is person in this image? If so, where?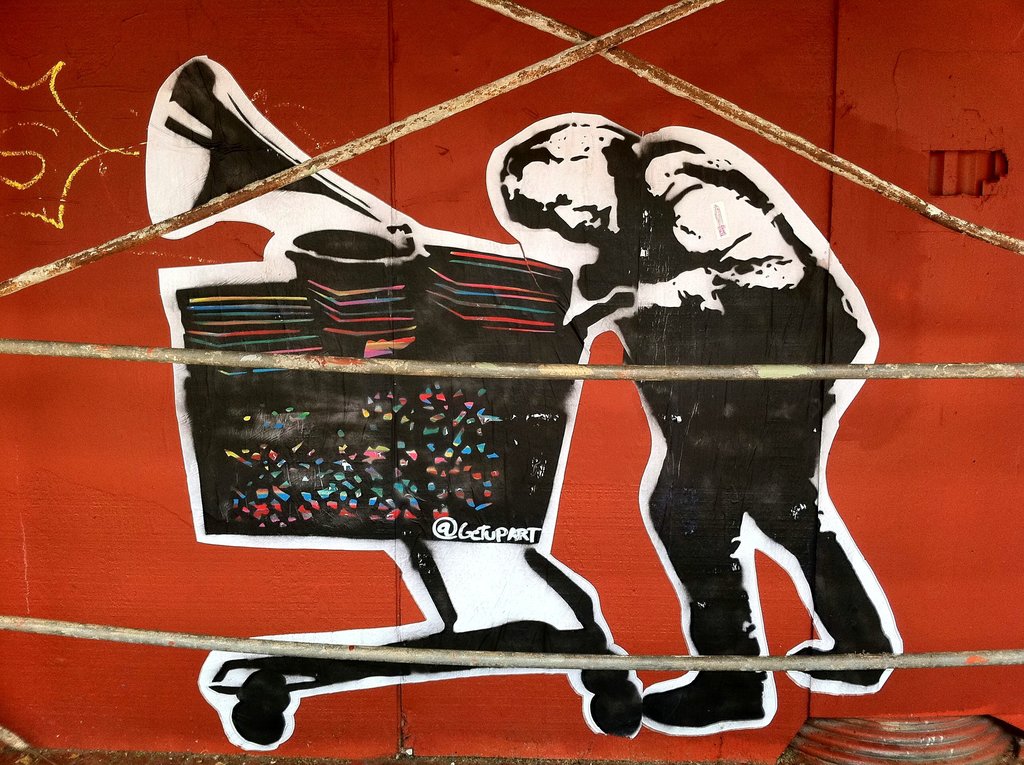
Yes, at region(483, 112, 906, 733).
